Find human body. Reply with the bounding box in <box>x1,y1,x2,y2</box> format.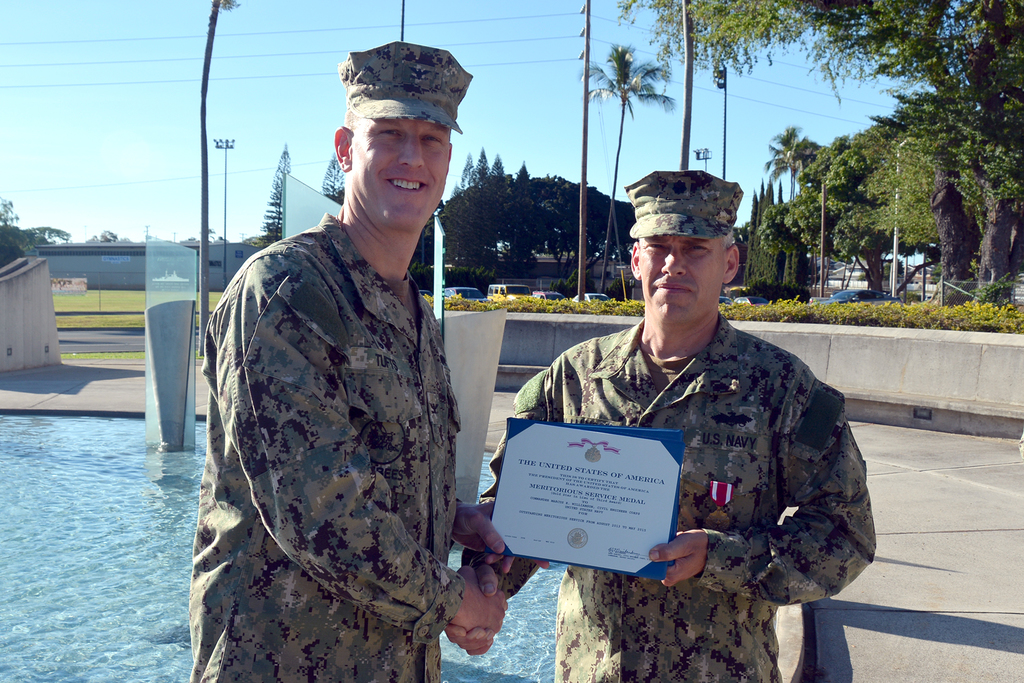
<box>440,165,881,682</box>.
